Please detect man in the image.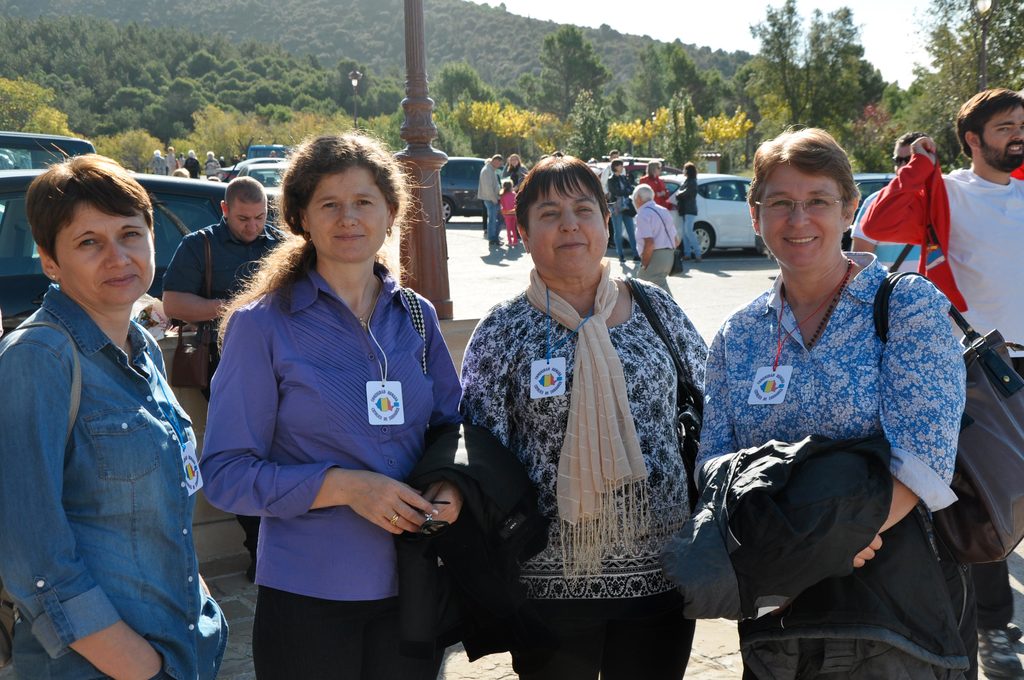
rect(477, 155, 503, 243).
